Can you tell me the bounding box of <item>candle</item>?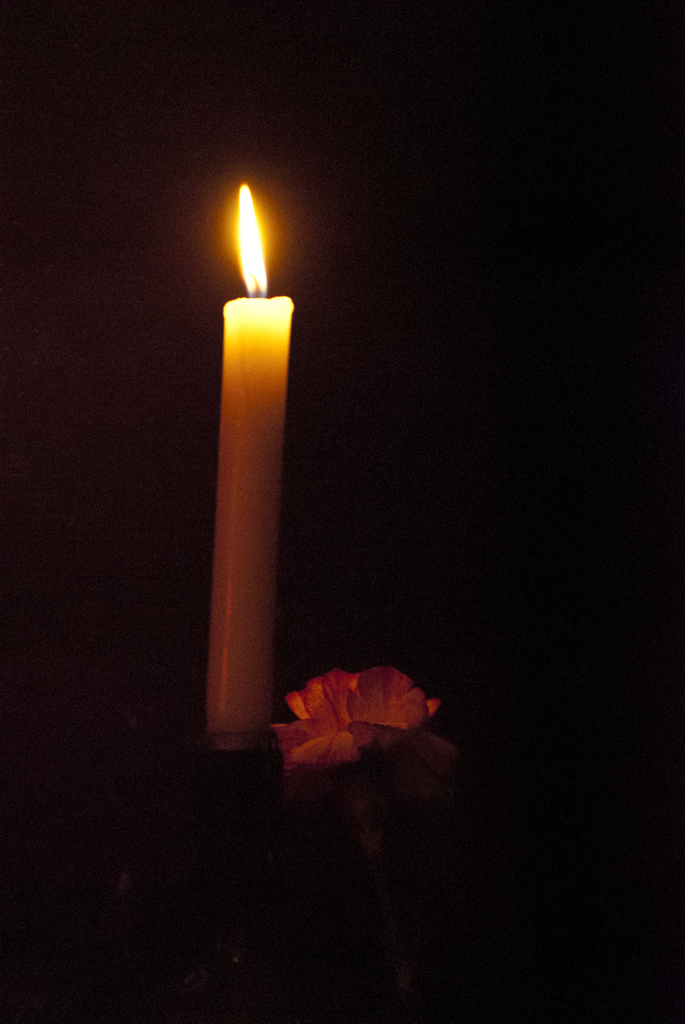
198 181 287 738.
